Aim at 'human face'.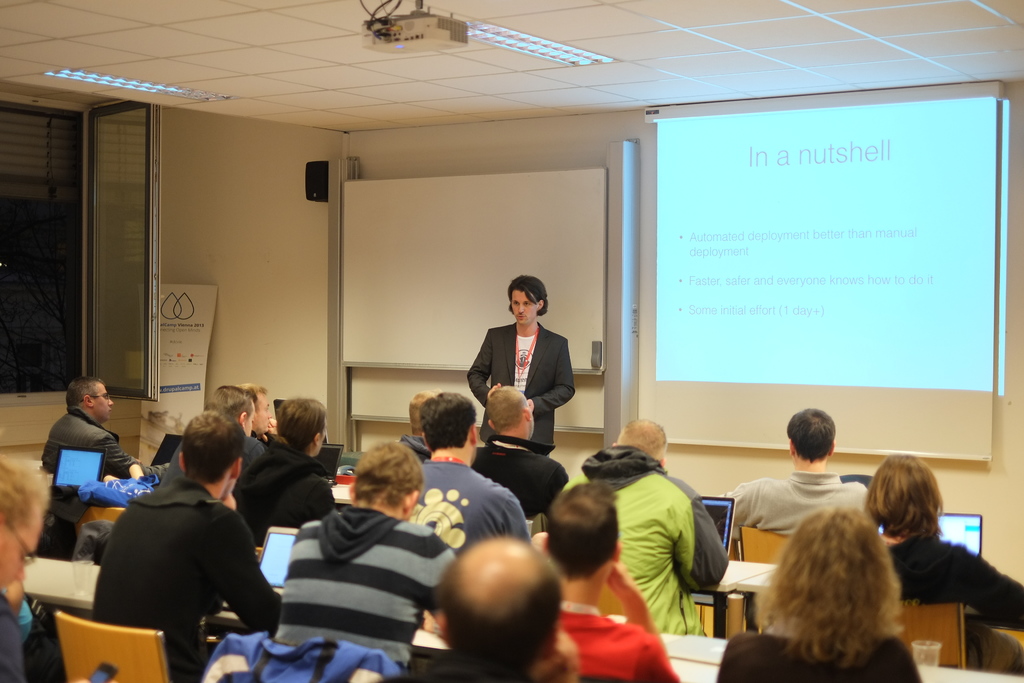
Aimed at box=[0, 517, 47, 588].
